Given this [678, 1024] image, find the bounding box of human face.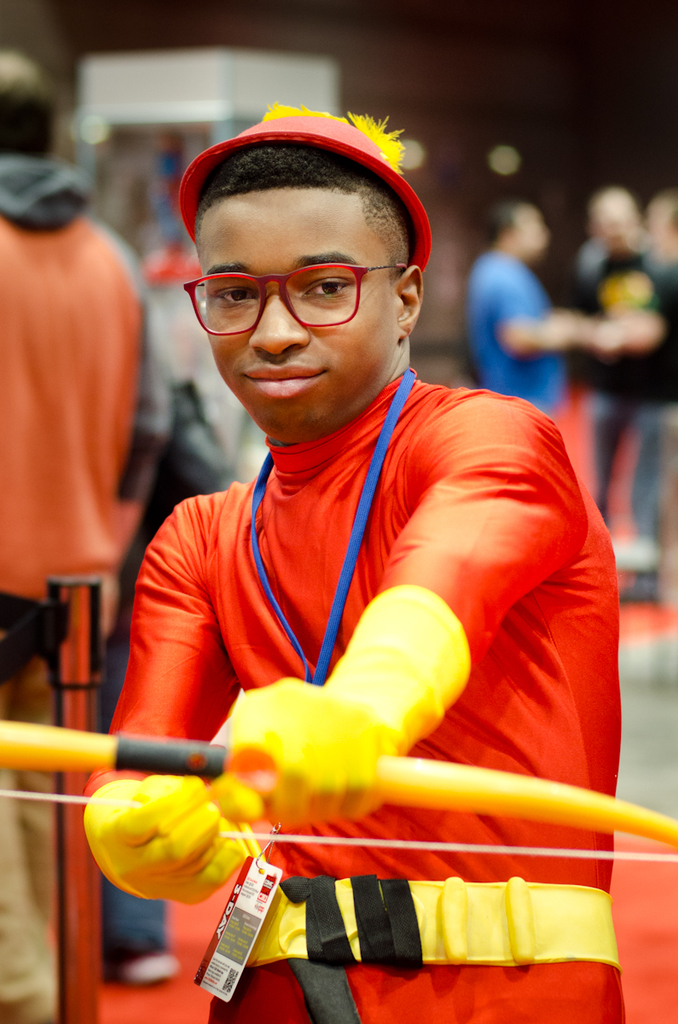
crop(200, 194, 398, 430).
